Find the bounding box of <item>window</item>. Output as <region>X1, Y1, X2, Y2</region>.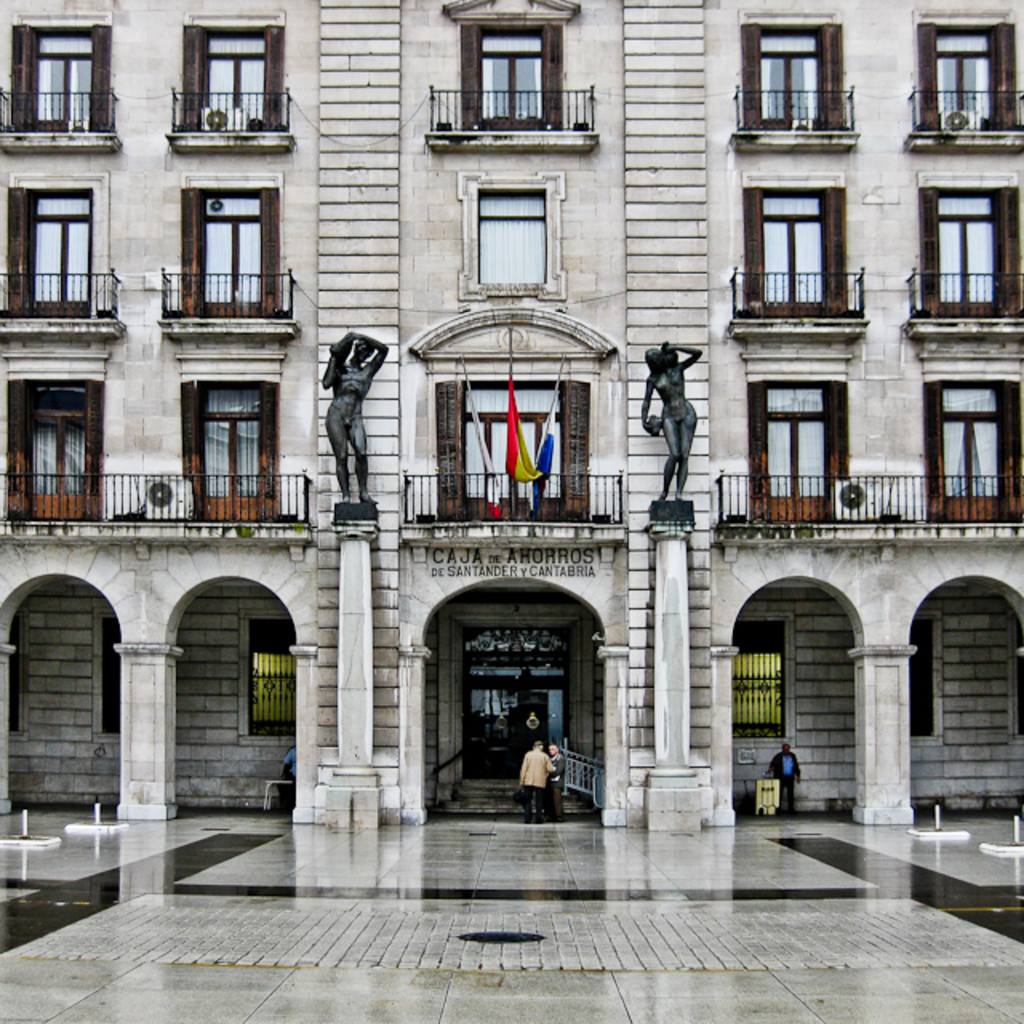
<region>462, 171, 555, 293</region>.
